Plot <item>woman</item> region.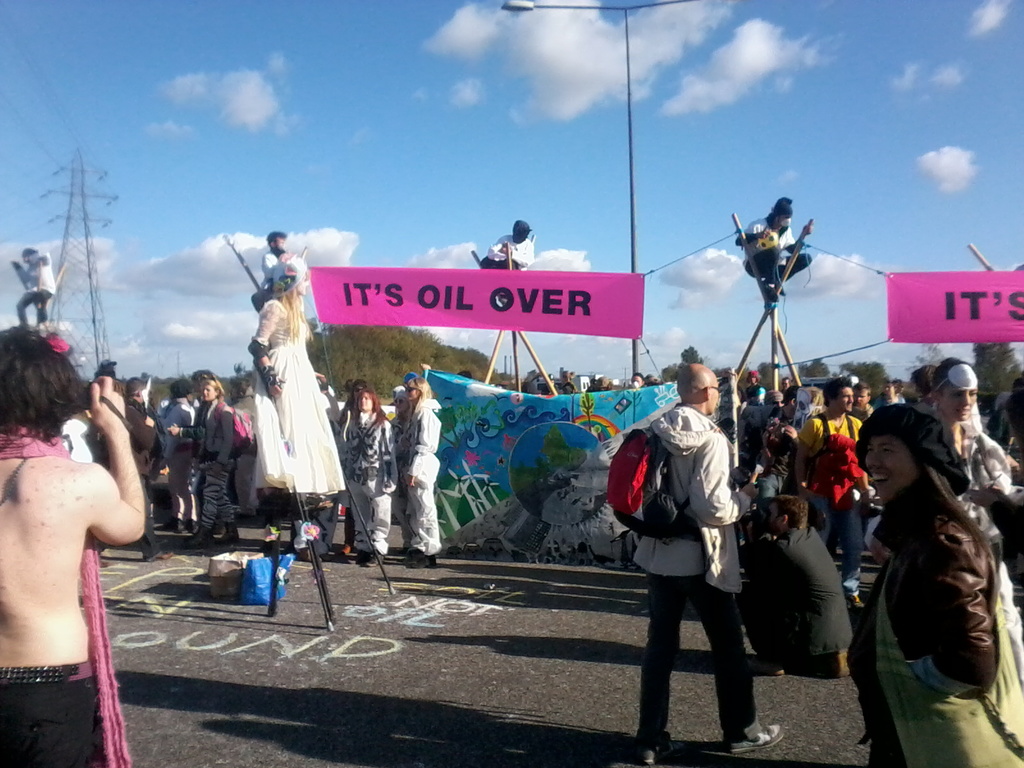
Plotted at <region>340, 387, 397, 563</region>.
